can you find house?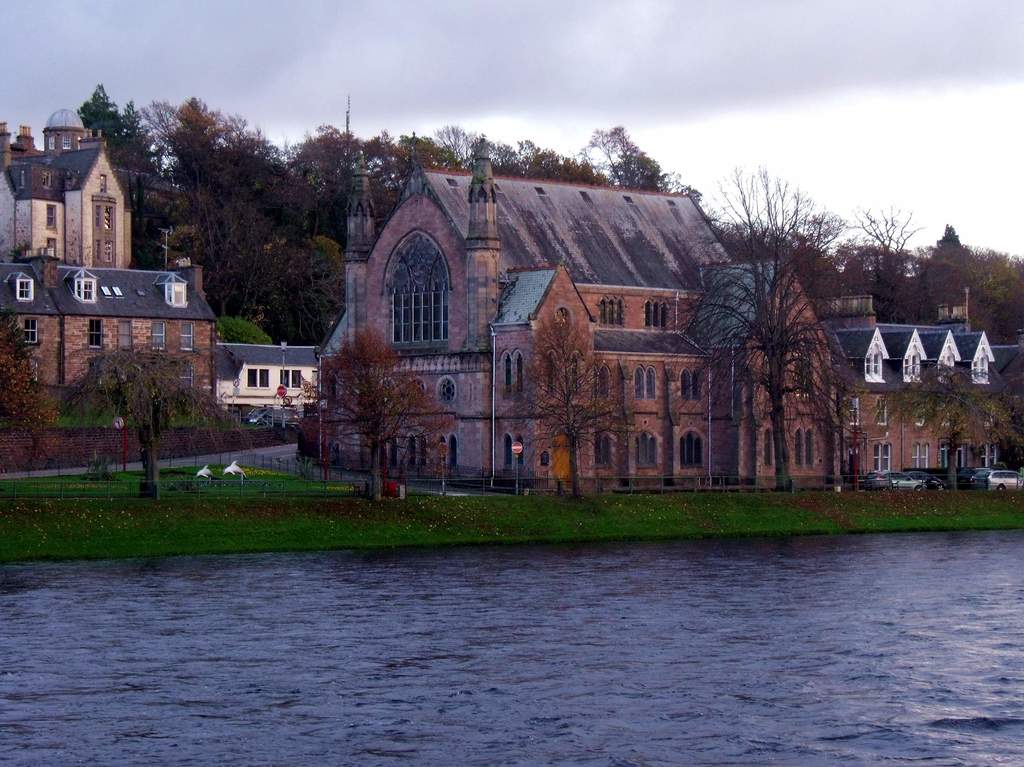
Yes, bounding box: region(216, 343, 320, 410).
